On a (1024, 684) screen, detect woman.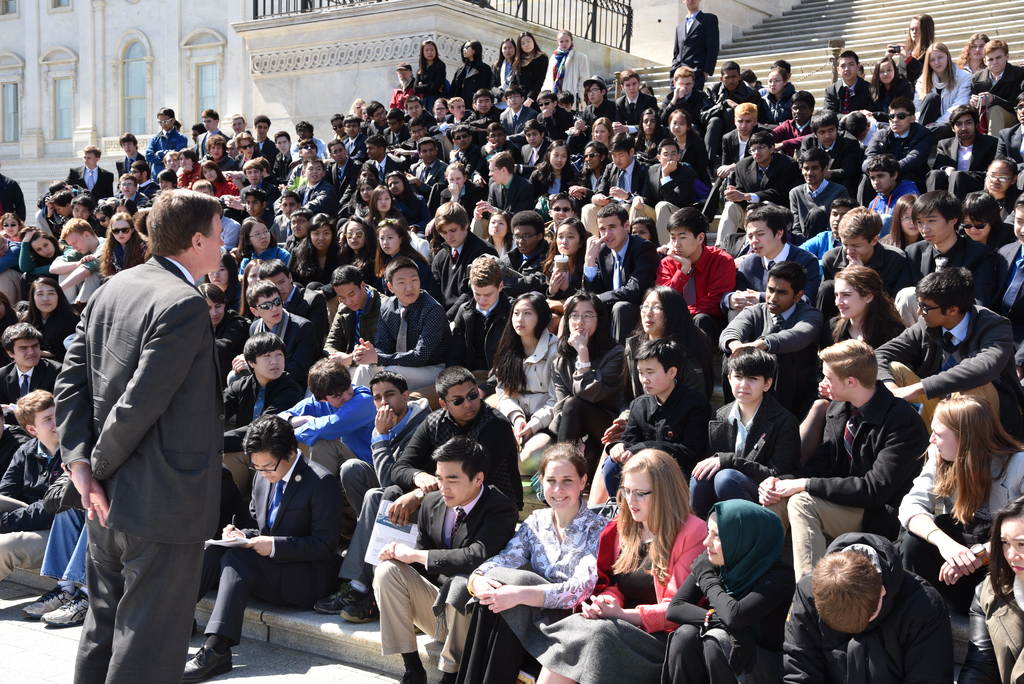
378:221:447:313.
